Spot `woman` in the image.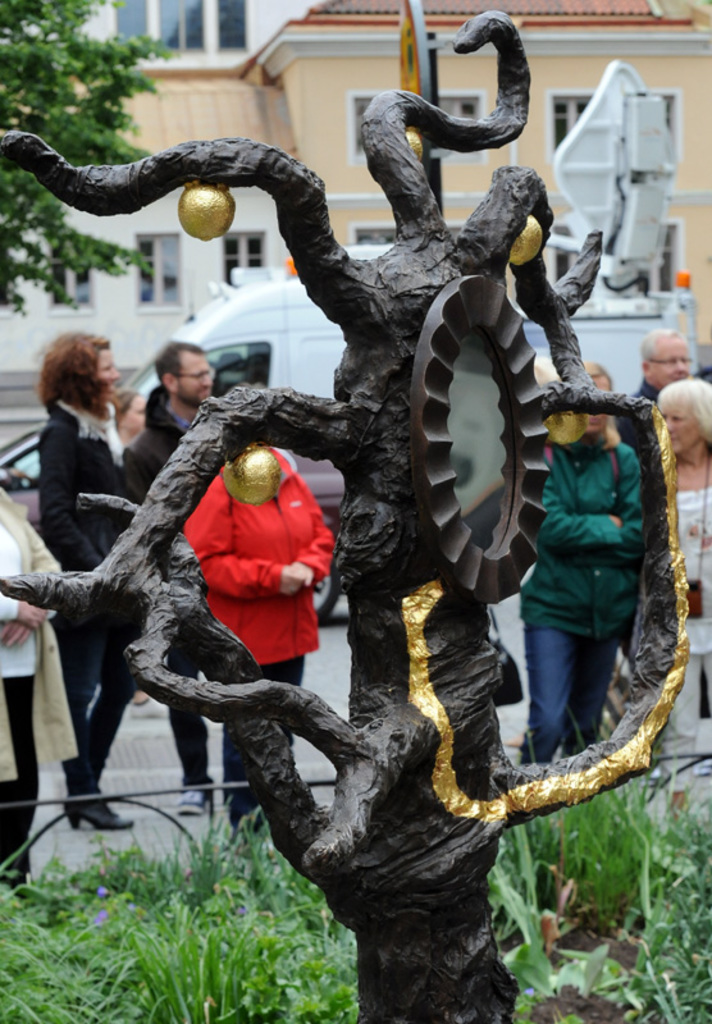
`woman` found at 517 353 639 762.
